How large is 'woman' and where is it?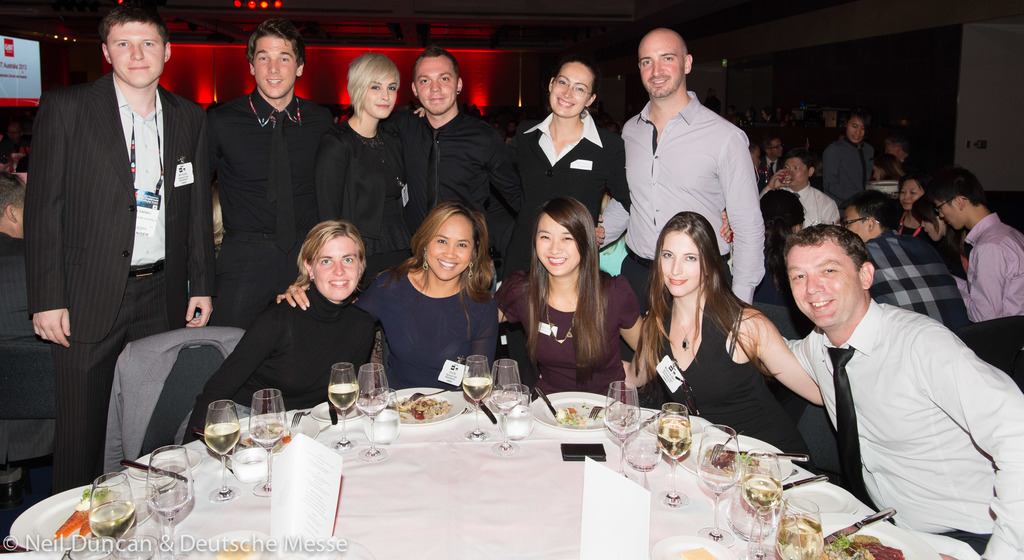
Bounding box: pyautogui.locateOnScreen(314, 48, 413, 293).
